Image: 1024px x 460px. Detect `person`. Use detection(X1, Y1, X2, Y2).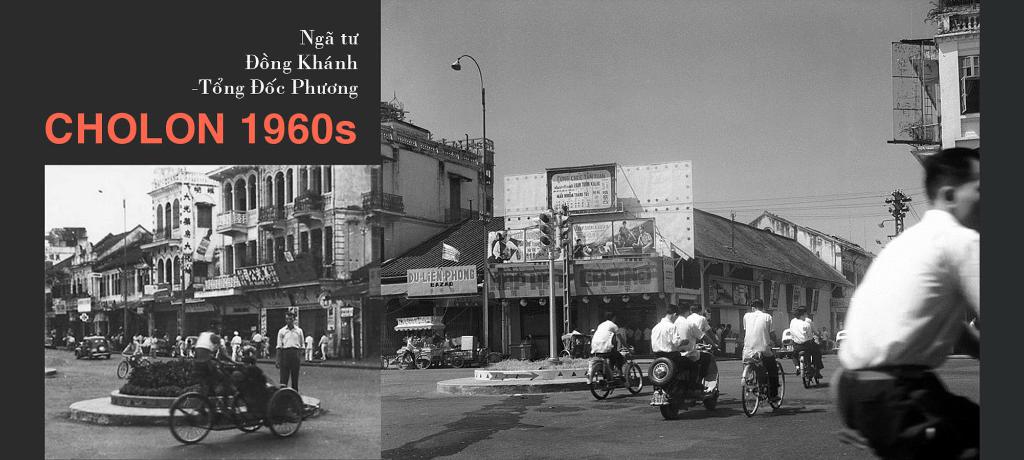
detection(588, 314, 633, 377).
